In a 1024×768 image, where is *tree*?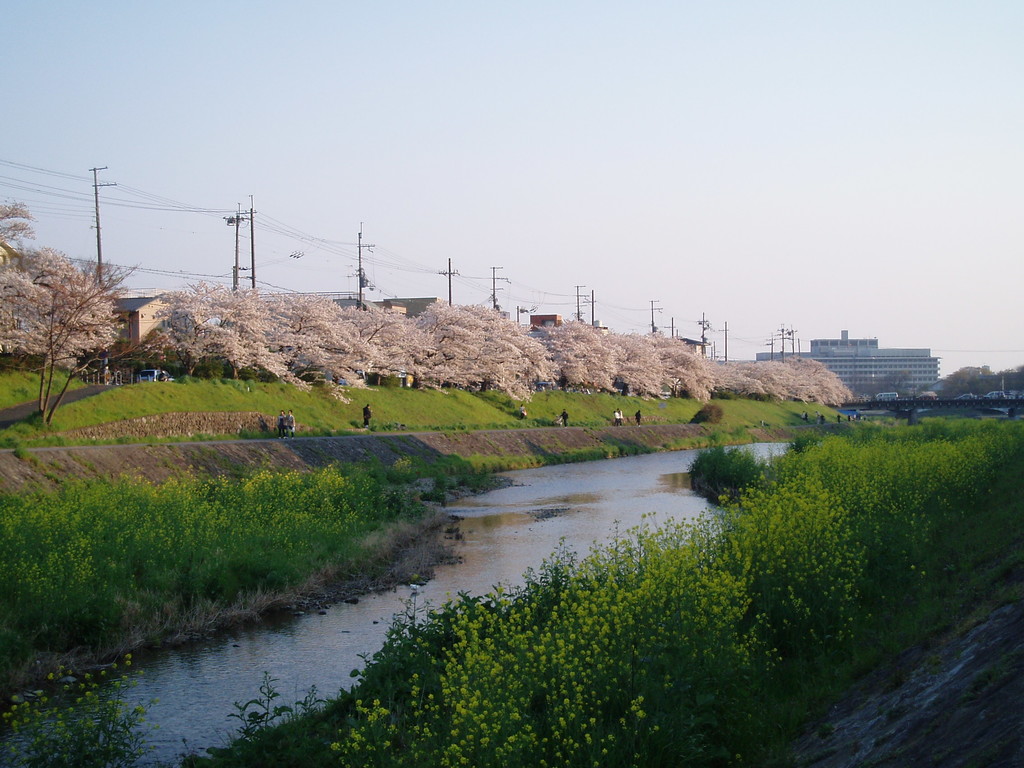
(0,243,147,425).
